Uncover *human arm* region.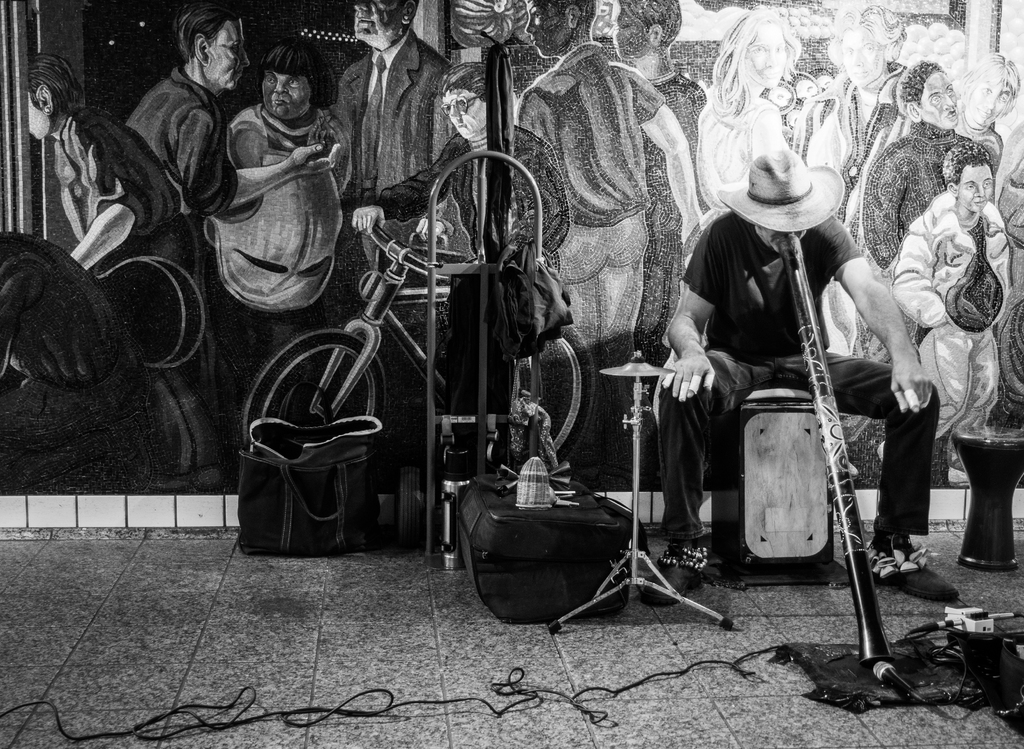
Uncovered: (892,197,950,326).
